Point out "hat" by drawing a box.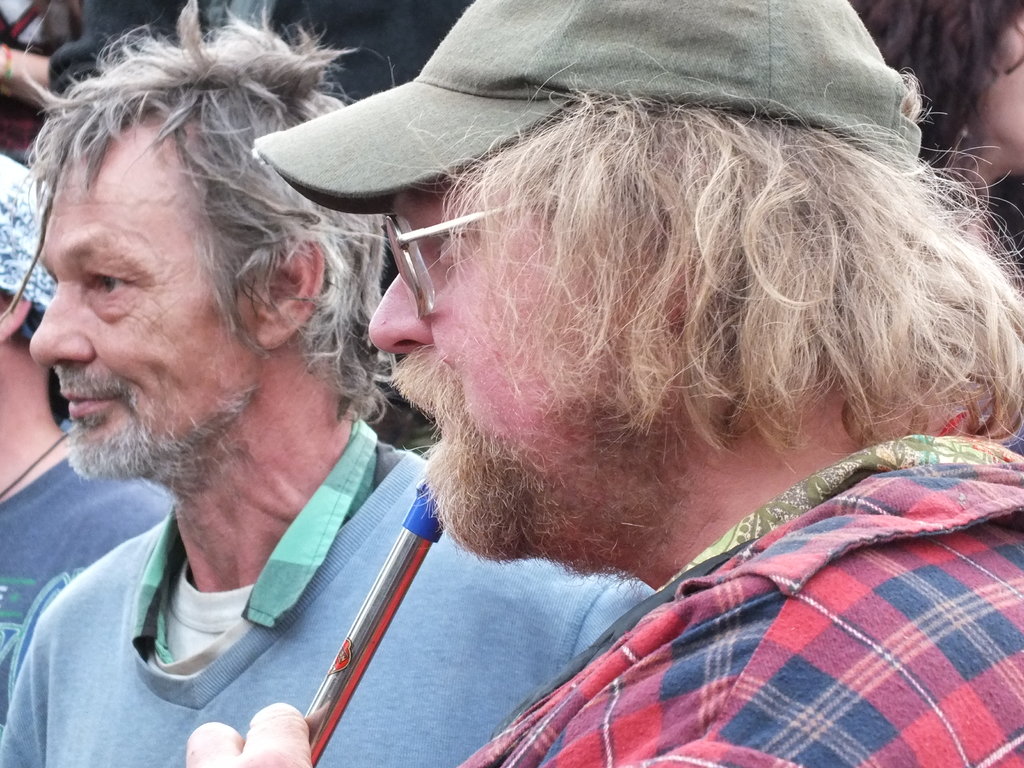
[253,0,923,215].
